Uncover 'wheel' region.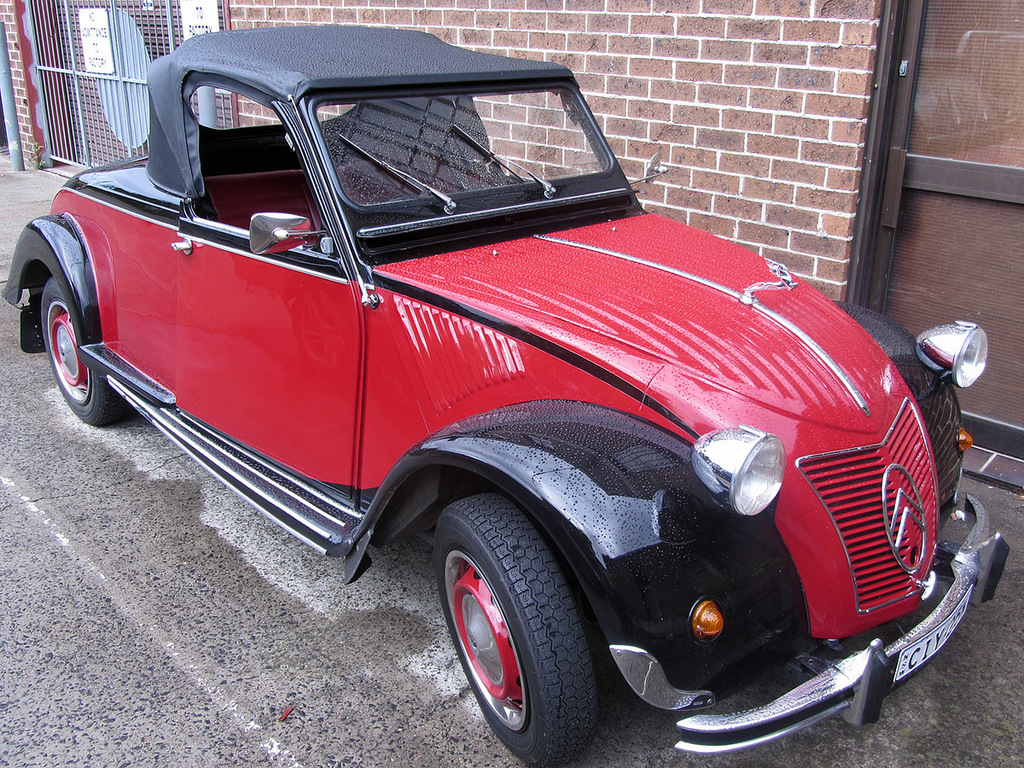
Uncovered: bbox=(430, 515, 599, 748).
